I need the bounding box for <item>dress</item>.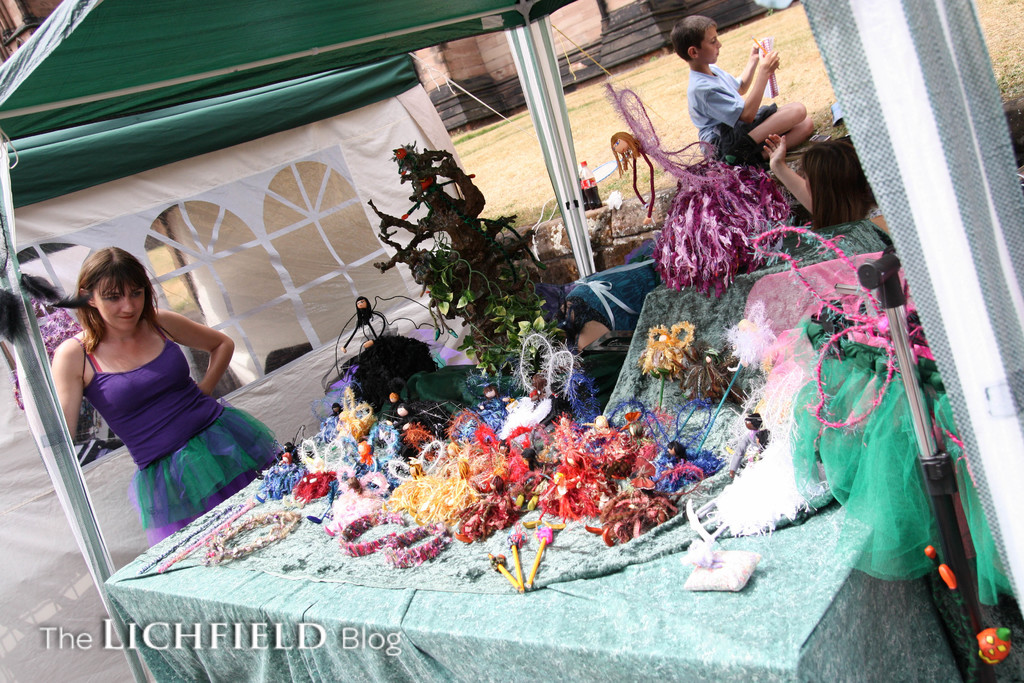
Here it is: 72,320,279,544.
